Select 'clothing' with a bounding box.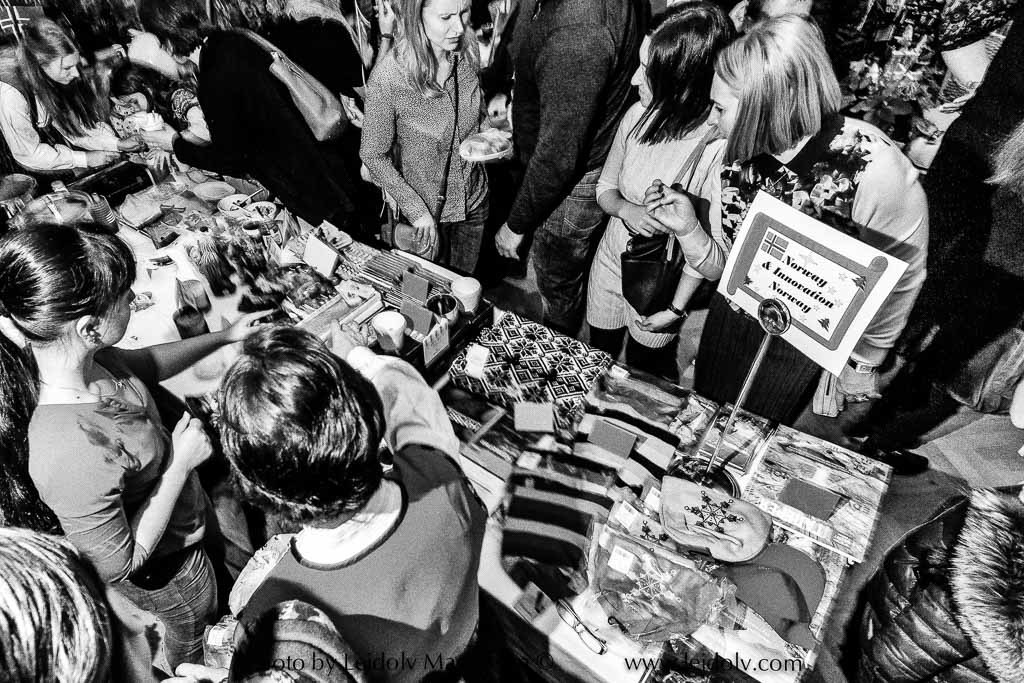
region(0, 54, 117, 193).
